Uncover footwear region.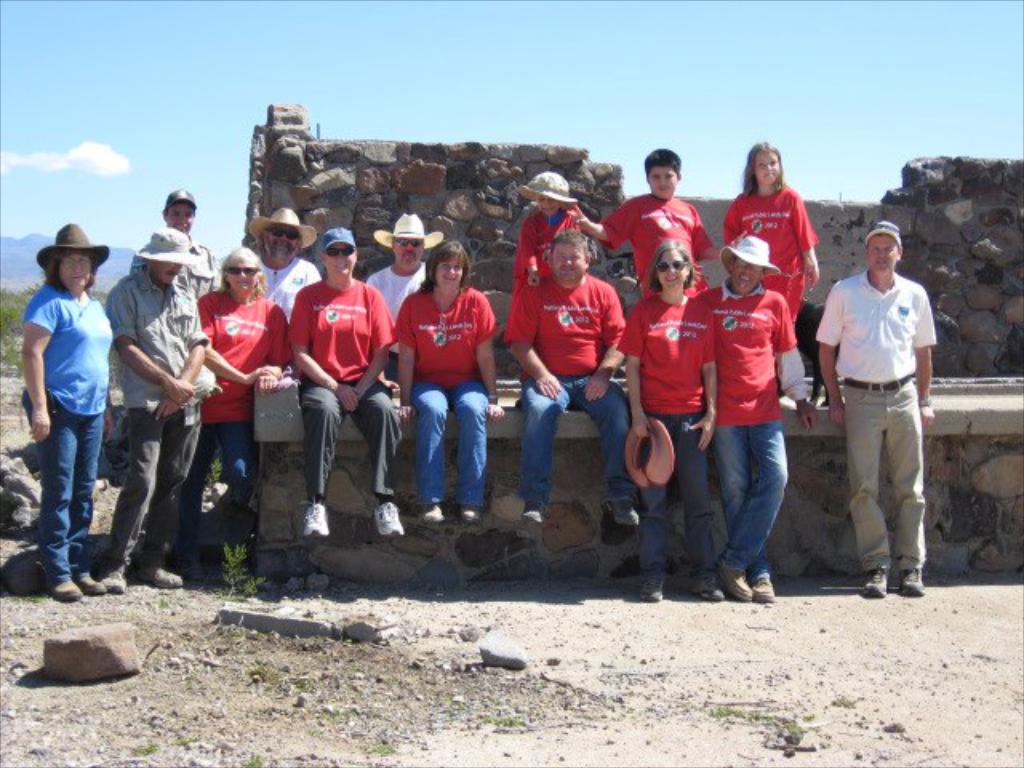
Uncovered: {"left": 858, "top": 571, "right": 891, "bottom": 600}.
